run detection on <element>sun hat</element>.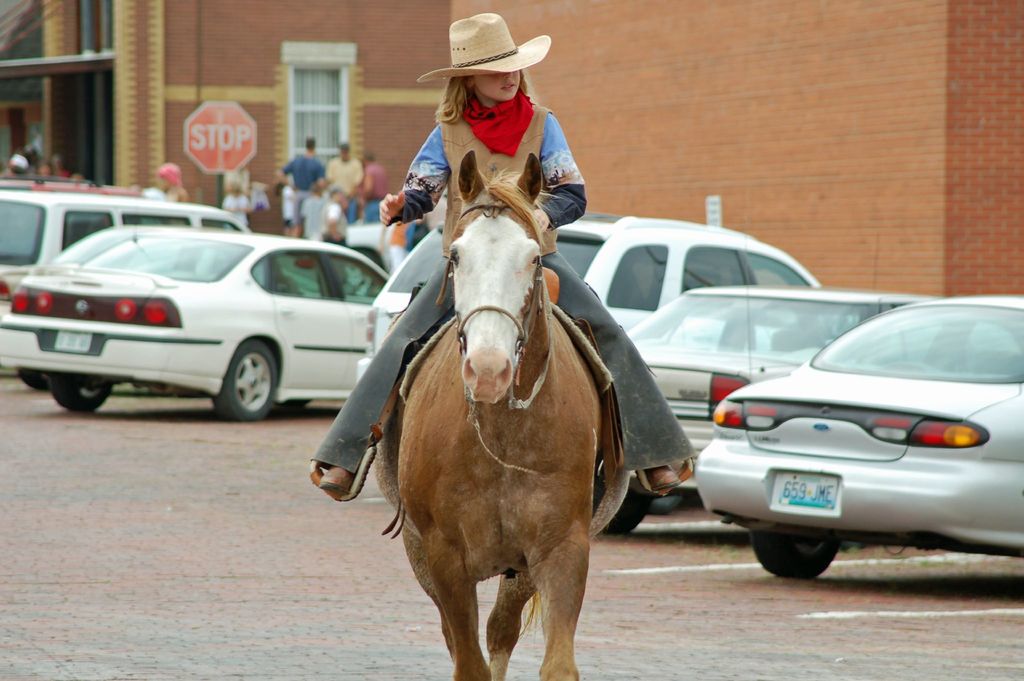
Result: locate(416, 10, 555, 84).
